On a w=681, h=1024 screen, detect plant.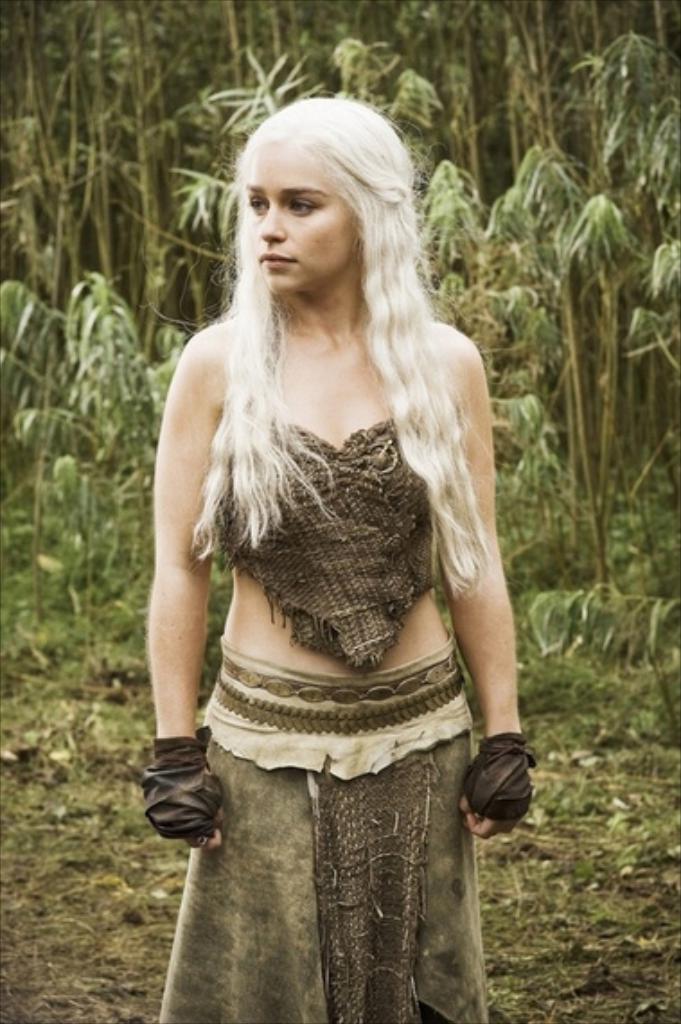
region(521, 613, 611, 719).
